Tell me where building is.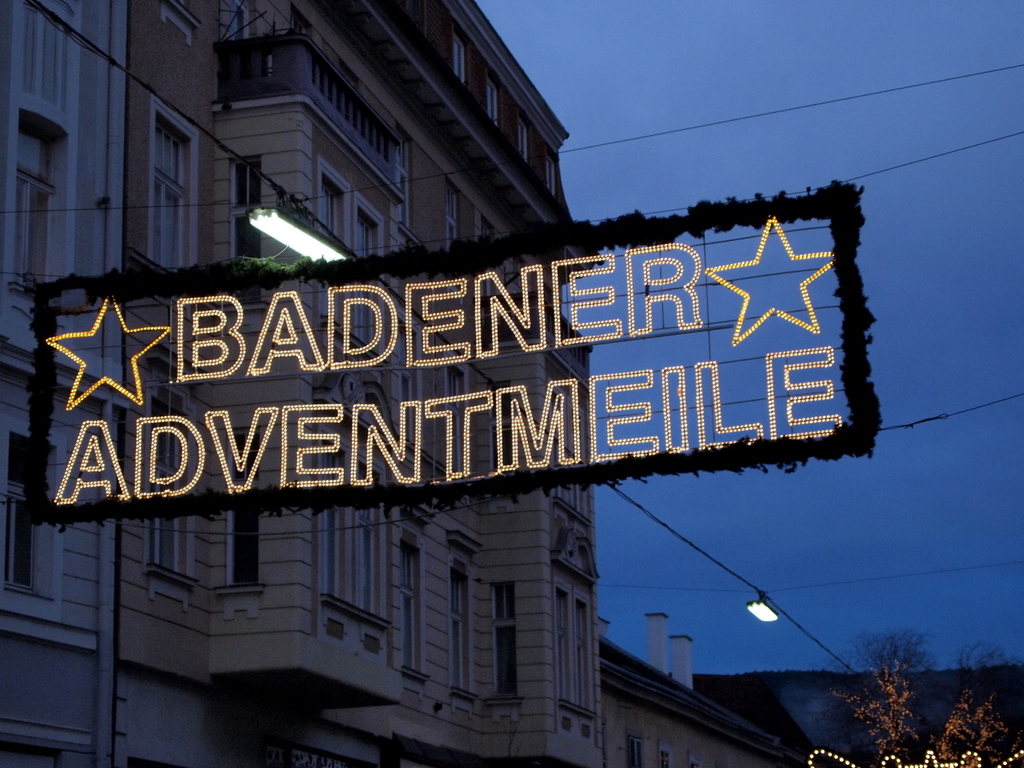
building is at [left=0, top=0, right=129, bottom=767].
